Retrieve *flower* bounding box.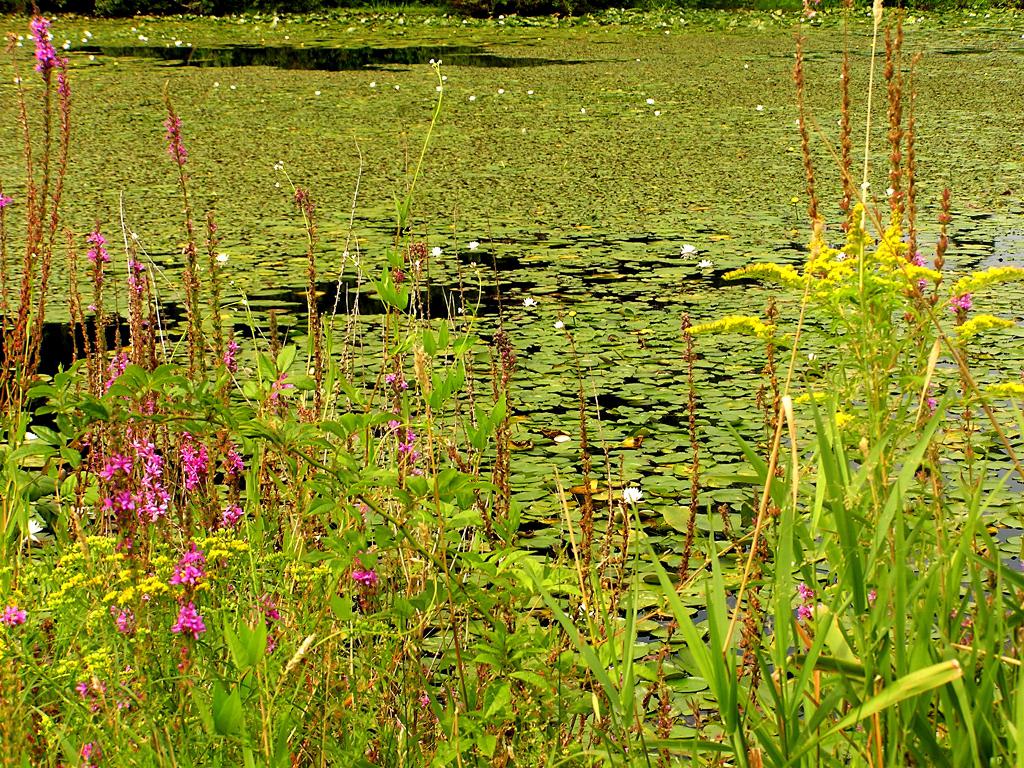
Bounding box: [left=0, top=596, right=24, bottom=627].
